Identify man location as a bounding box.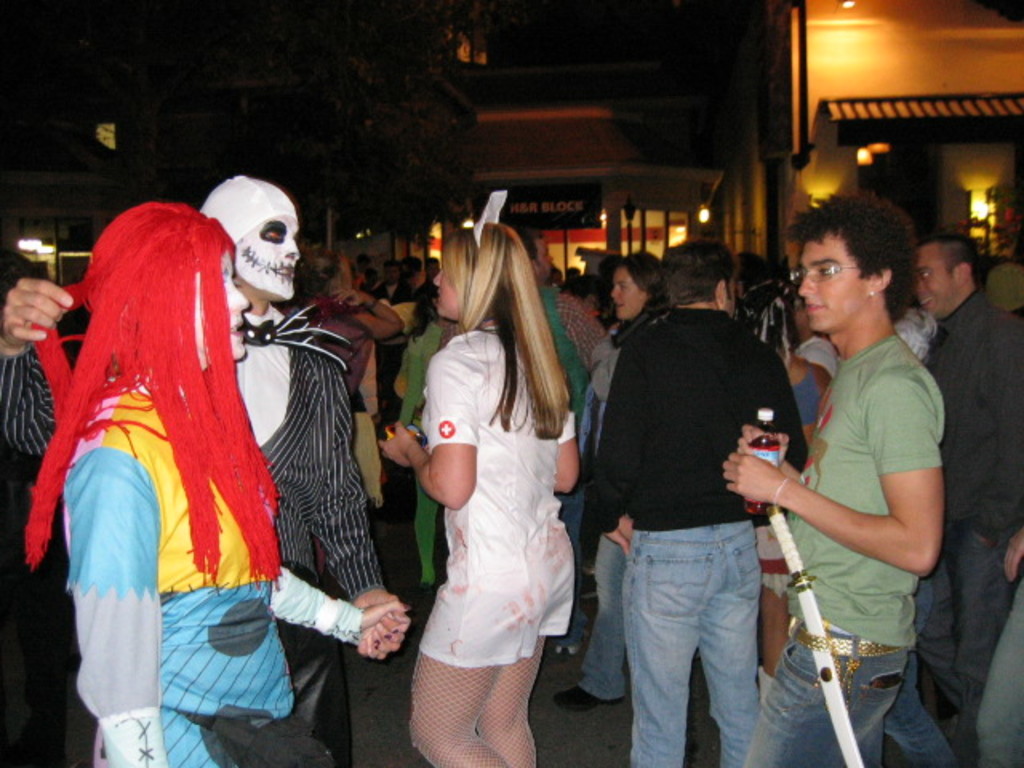
bbox=(755, 131, 954, 767).
